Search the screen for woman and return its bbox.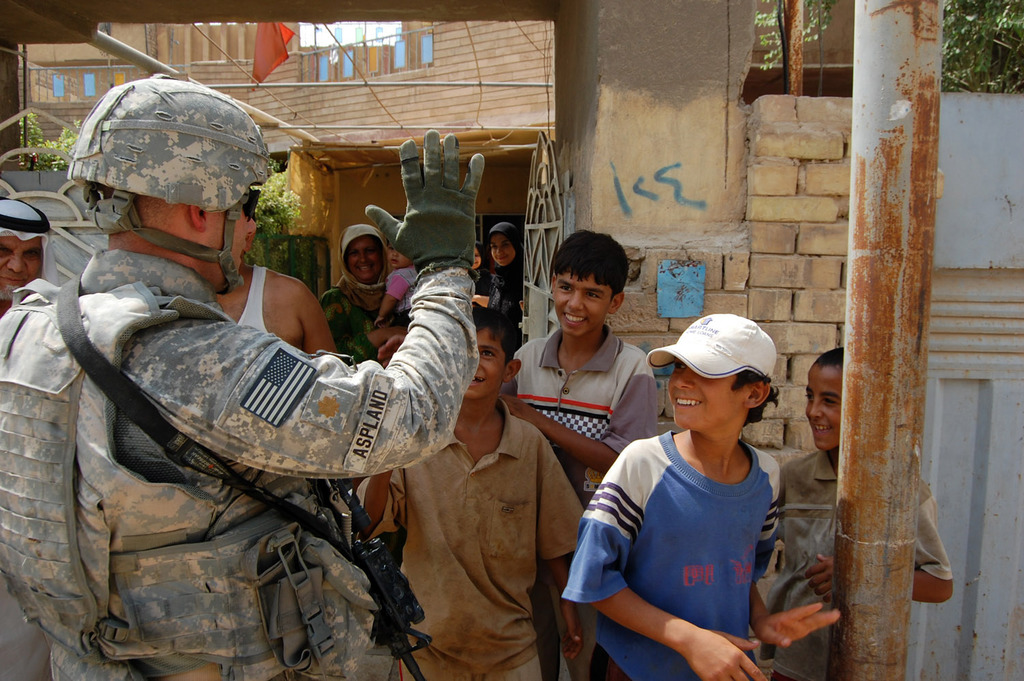
Found: bbox=(472, 222, 530, 348).
